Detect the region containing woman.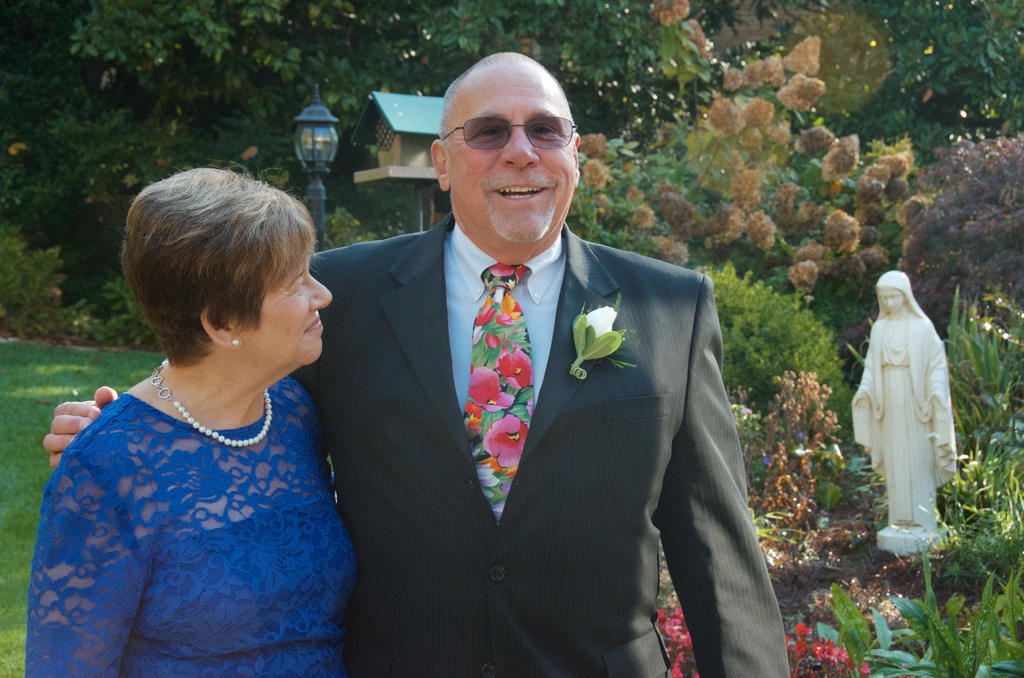
(left=845, top=269, right=961, bottom=559).
